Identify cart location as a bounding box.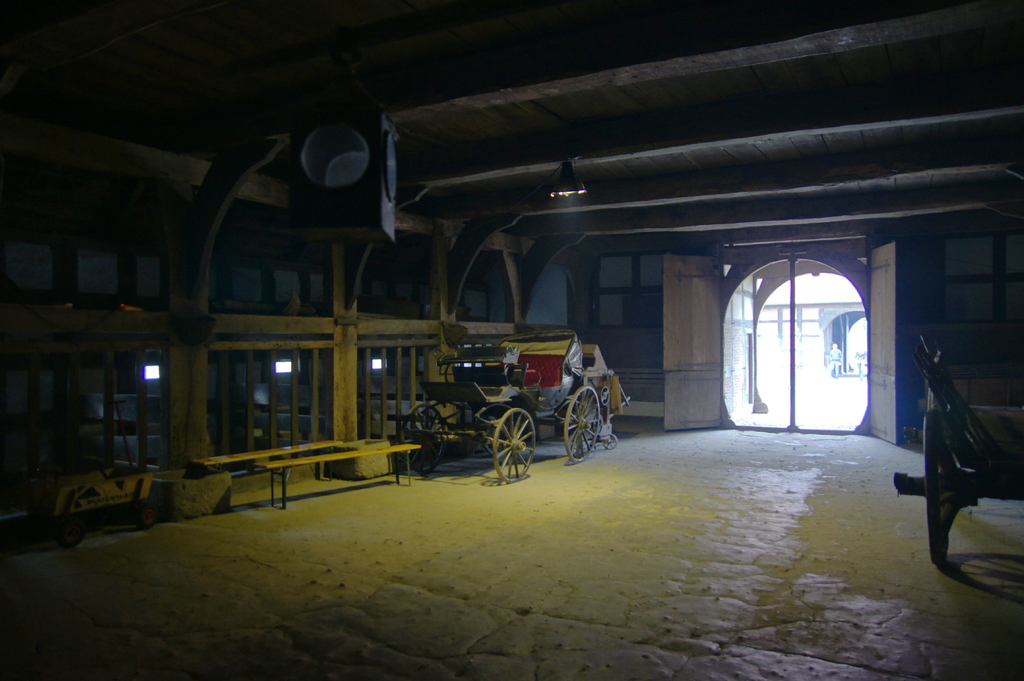
[left=396, top=327, right=630, bottom=482].
